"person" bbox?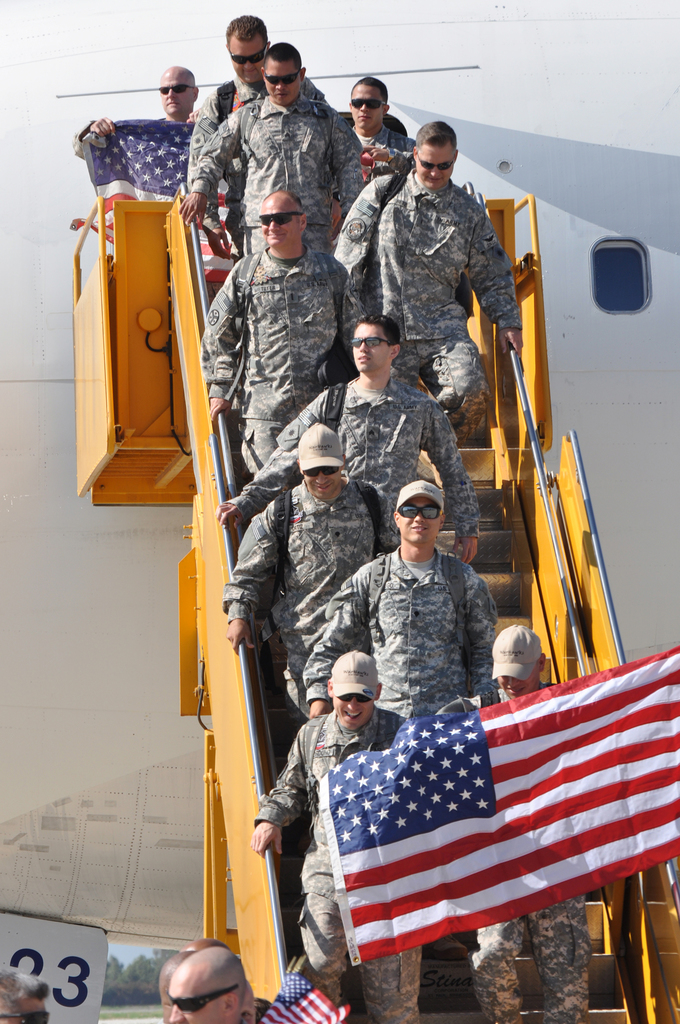
x1=332 y1=111 x2=523 y2=429
